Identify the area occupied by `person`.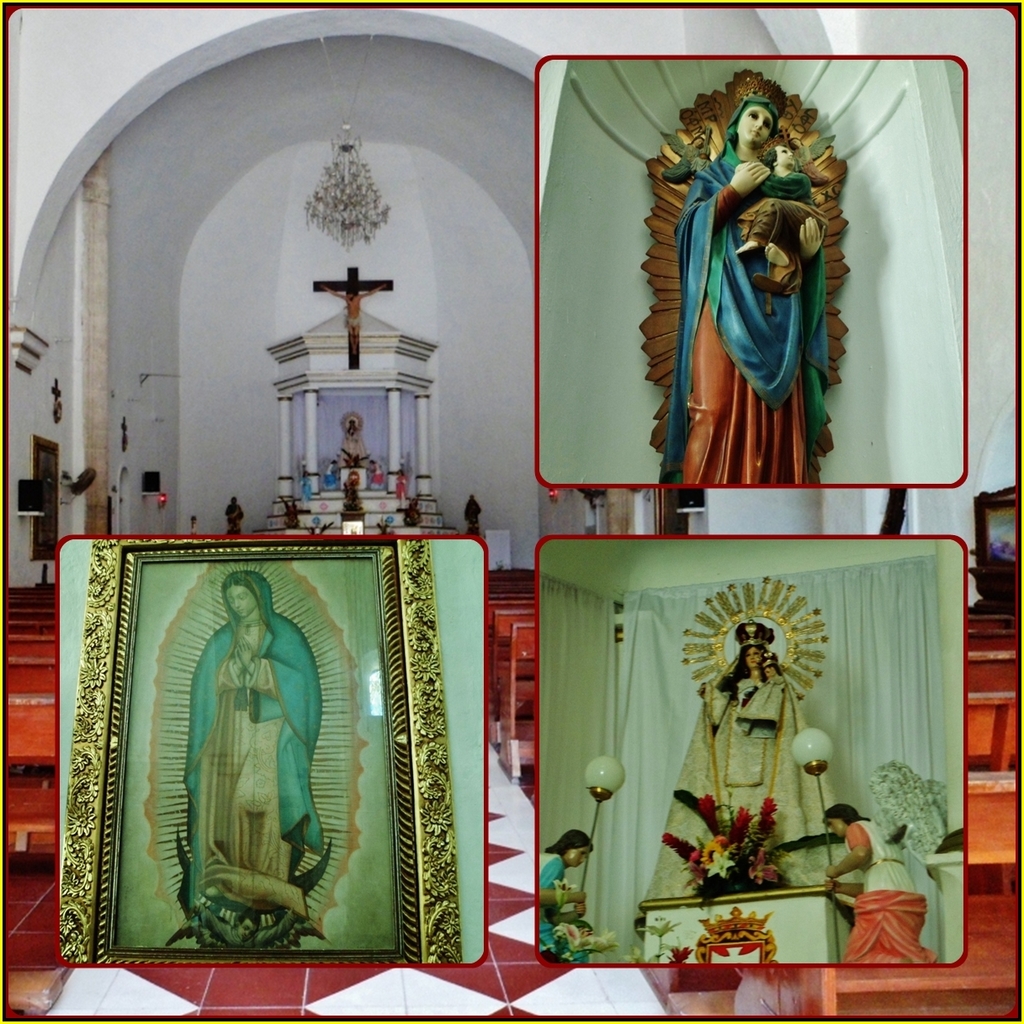
Area: crop(227, 495, 241, 539).
